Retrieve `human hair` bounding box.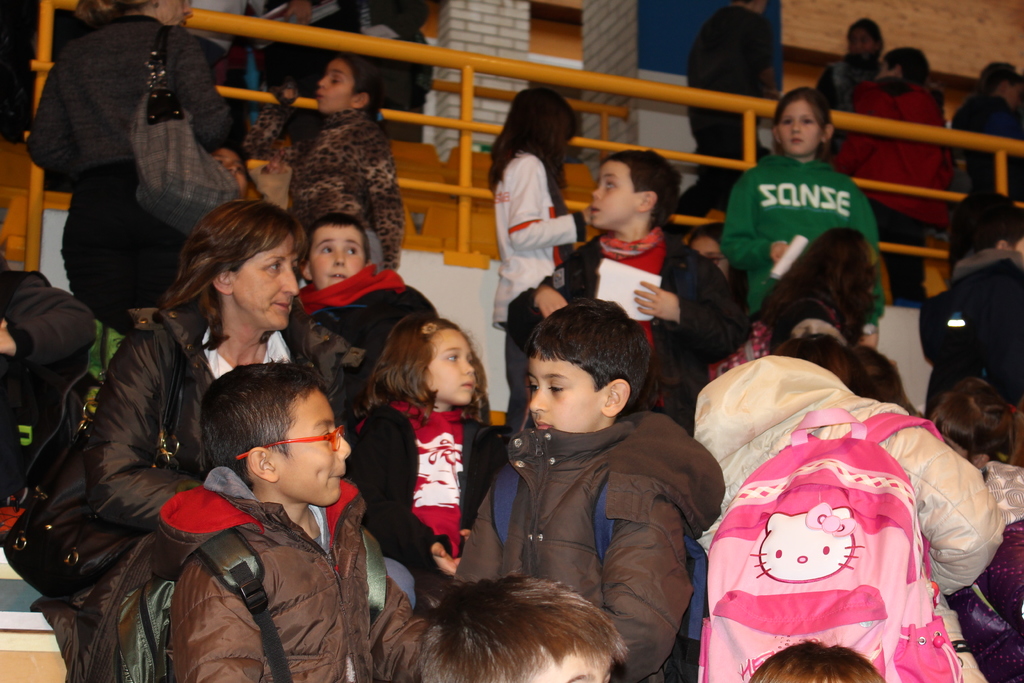
Bounding box: <box>413,568,624,682</box>.
